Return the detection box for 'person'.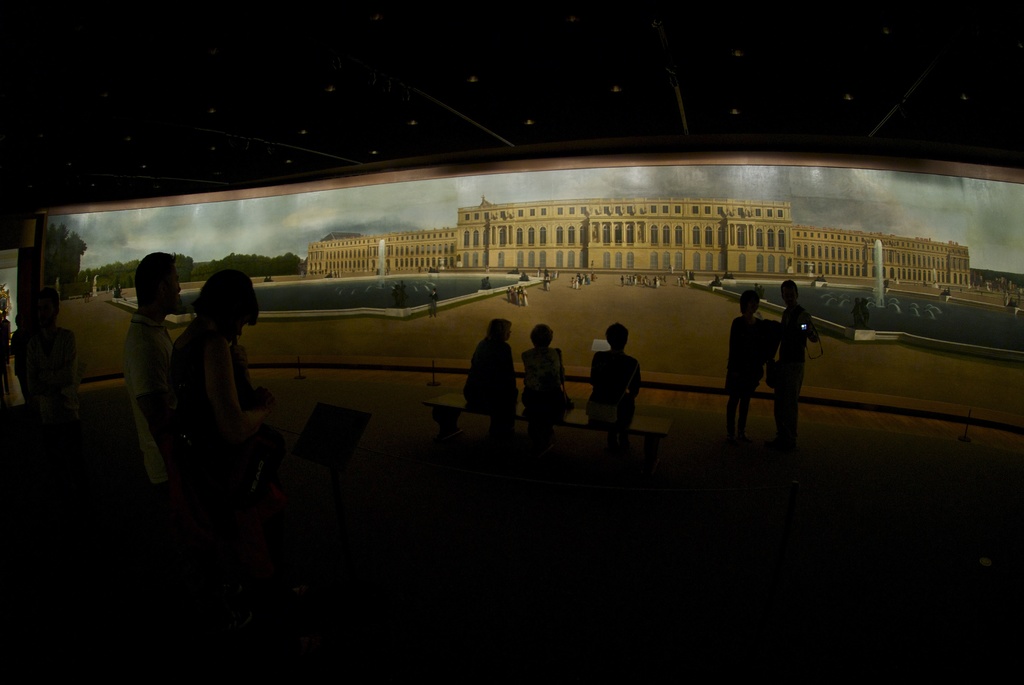
136 252 184 489.
